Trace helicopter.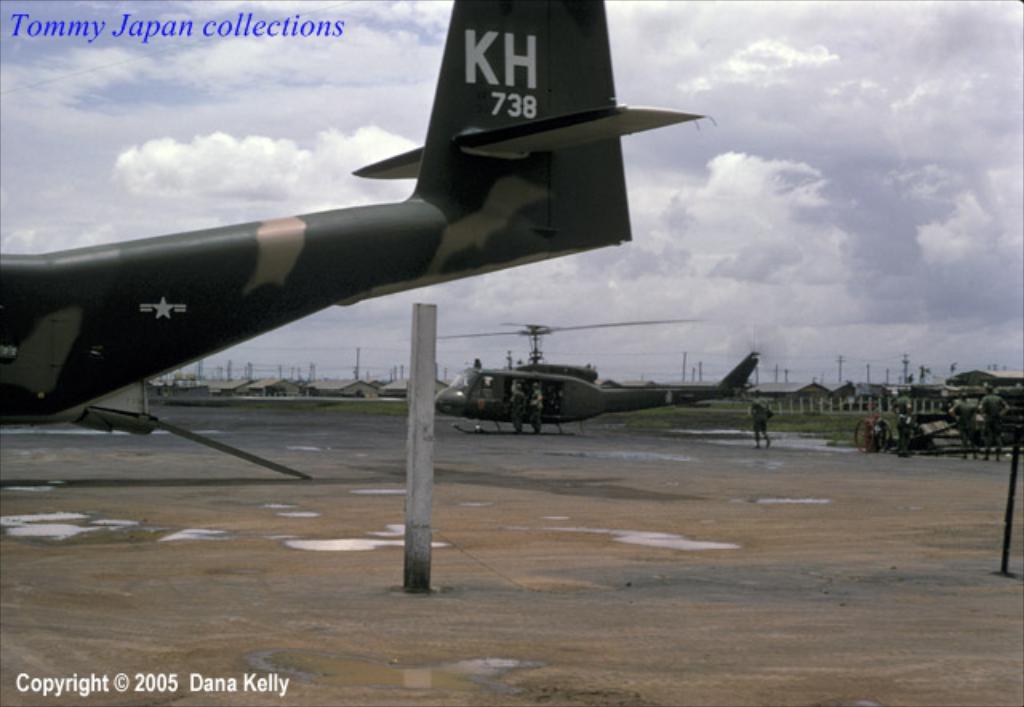
Traced to (x1=408, y1=318, x2=784, y2=437).
